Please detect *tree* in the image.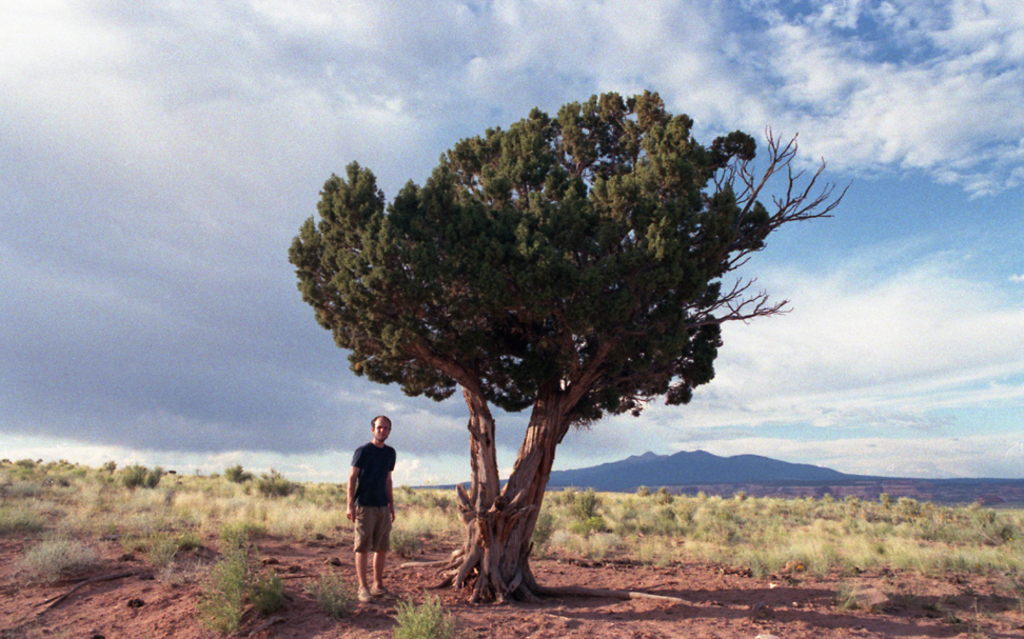
[291,47,809,563].
